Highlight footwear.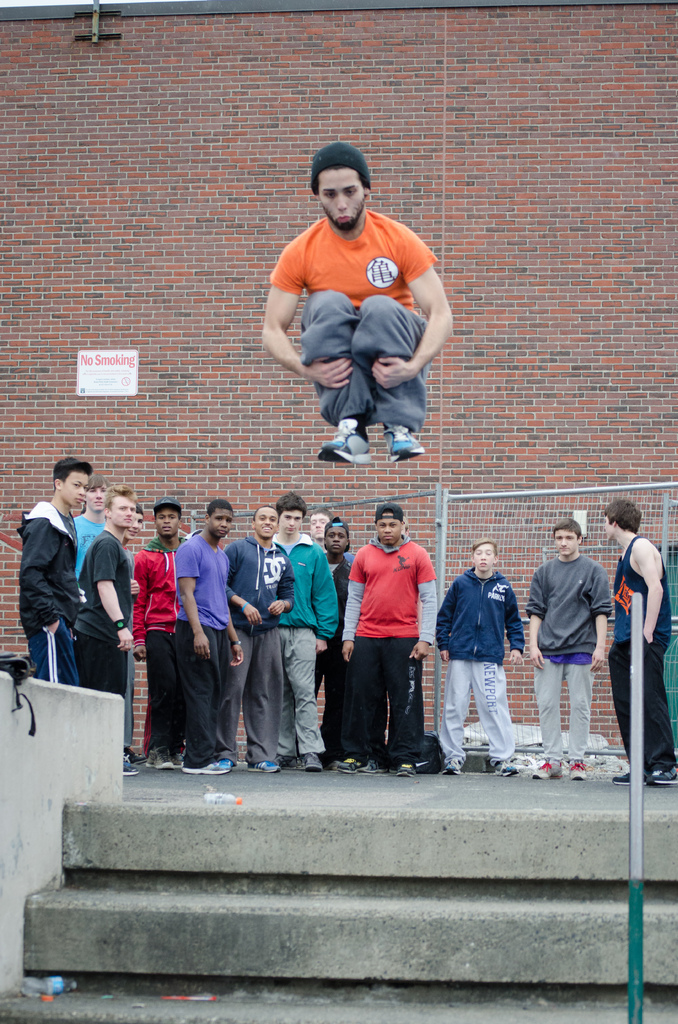
Highlighted region: 491:756:519:779.
